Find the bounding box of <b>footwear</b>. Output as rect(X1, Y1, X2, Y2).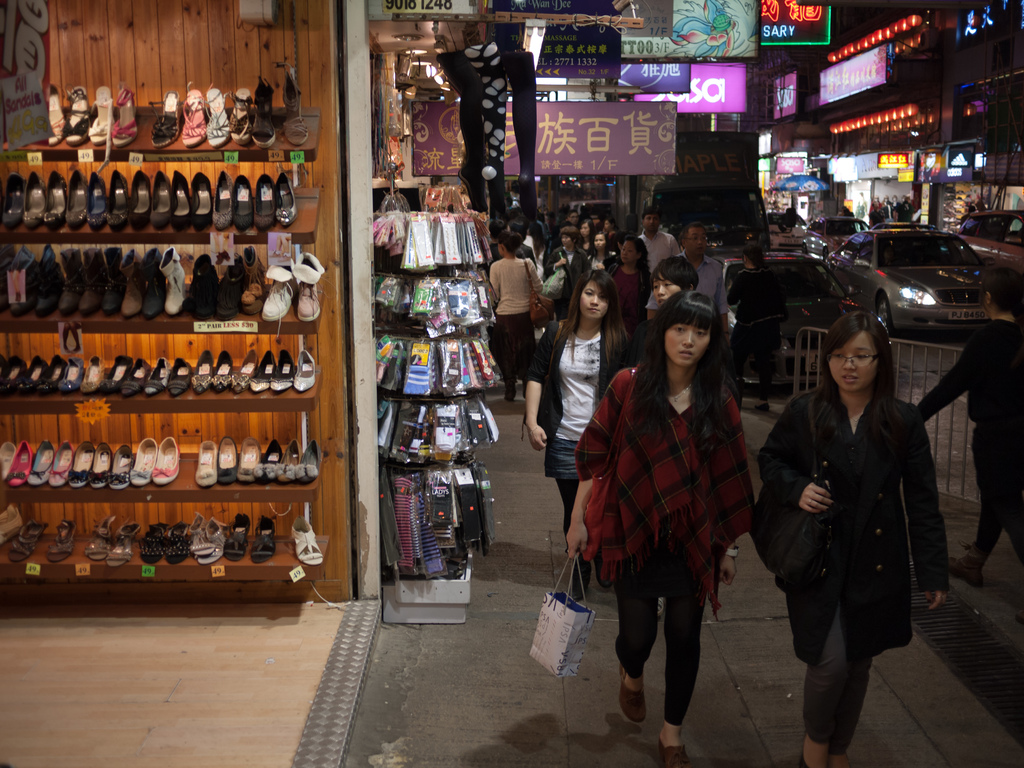
rect(204, 86, 230, 152).
